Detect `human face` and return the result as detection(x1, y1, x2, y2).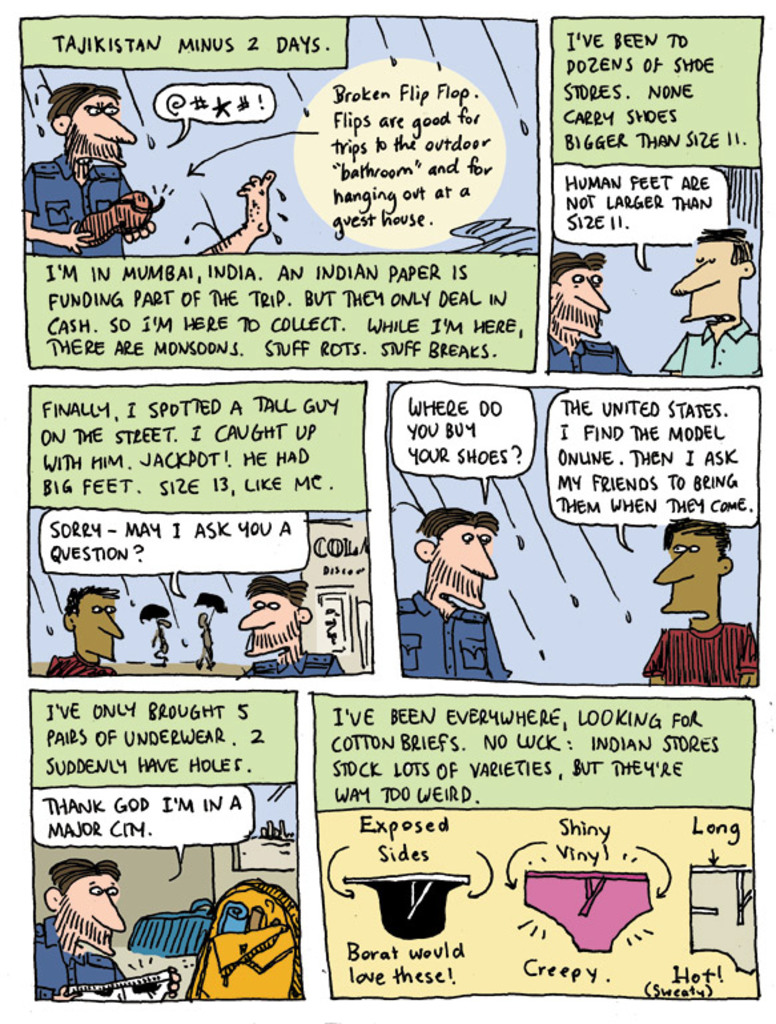
detection(656, 534, 719, 633).
